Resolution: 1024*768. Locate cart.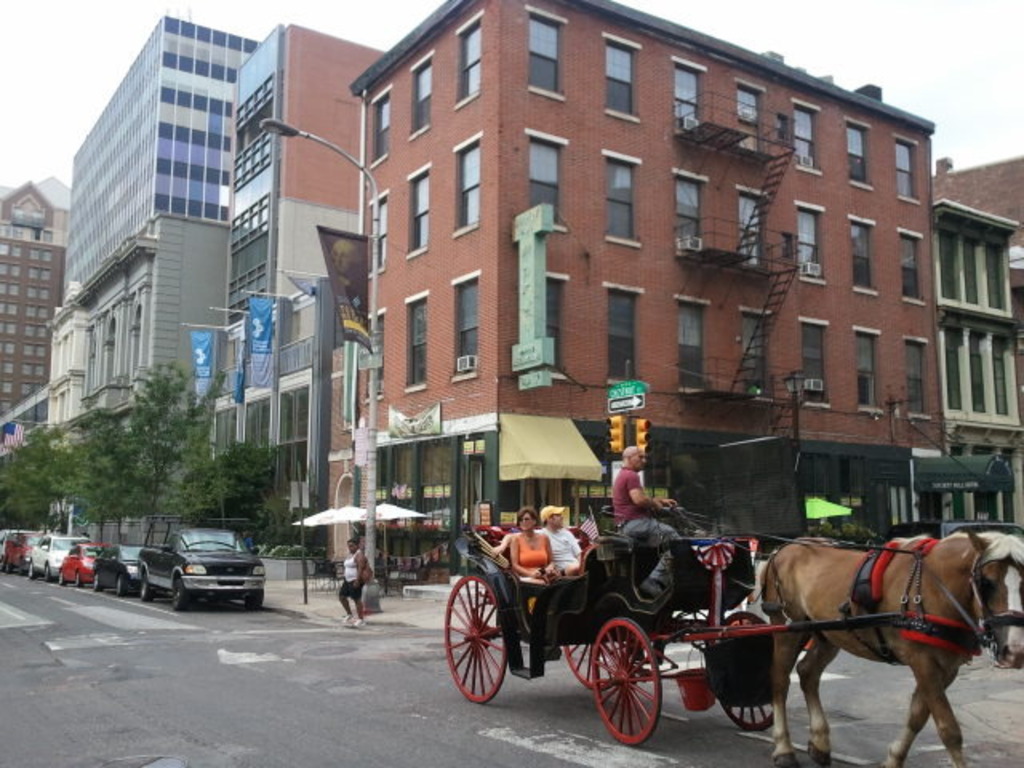
442,499,925,749.
